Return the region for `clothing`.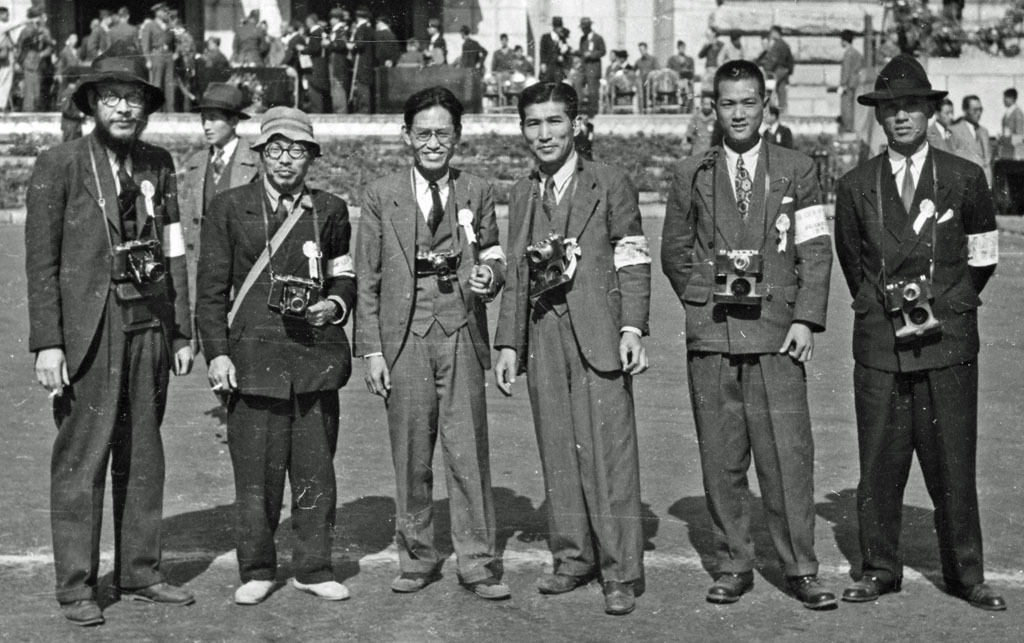
x1=576 y1=25 x2=608 y2=73.
